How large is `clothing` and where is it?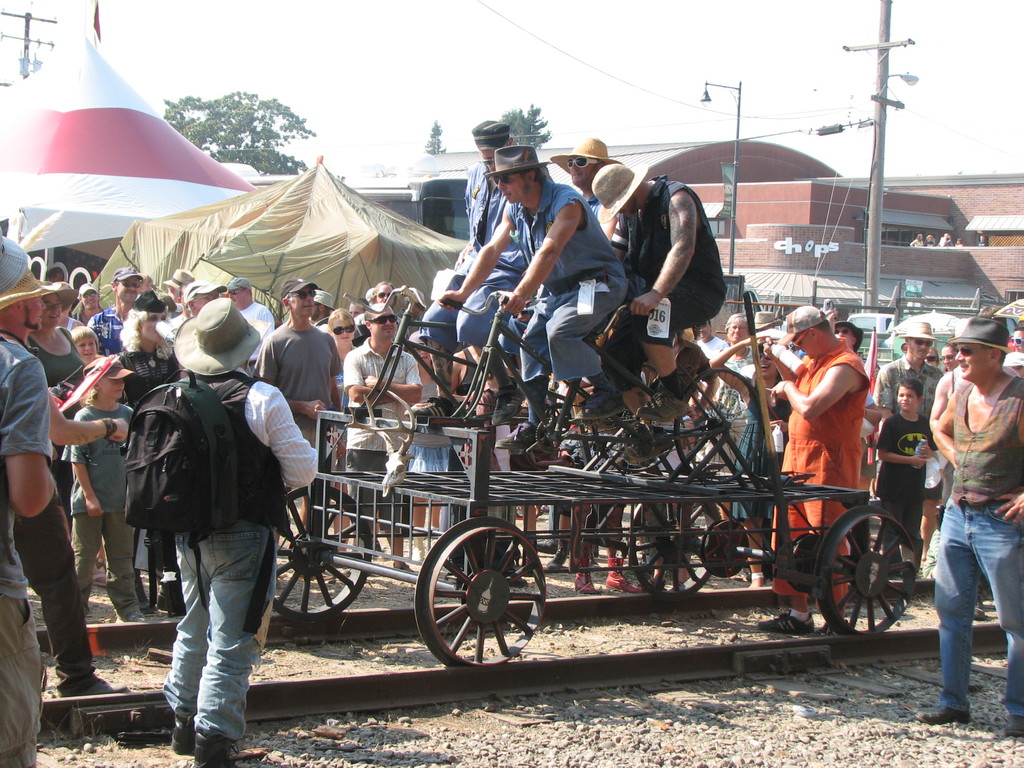
Bounding box: x1=415 y1=379 x2=458 y2=489.
